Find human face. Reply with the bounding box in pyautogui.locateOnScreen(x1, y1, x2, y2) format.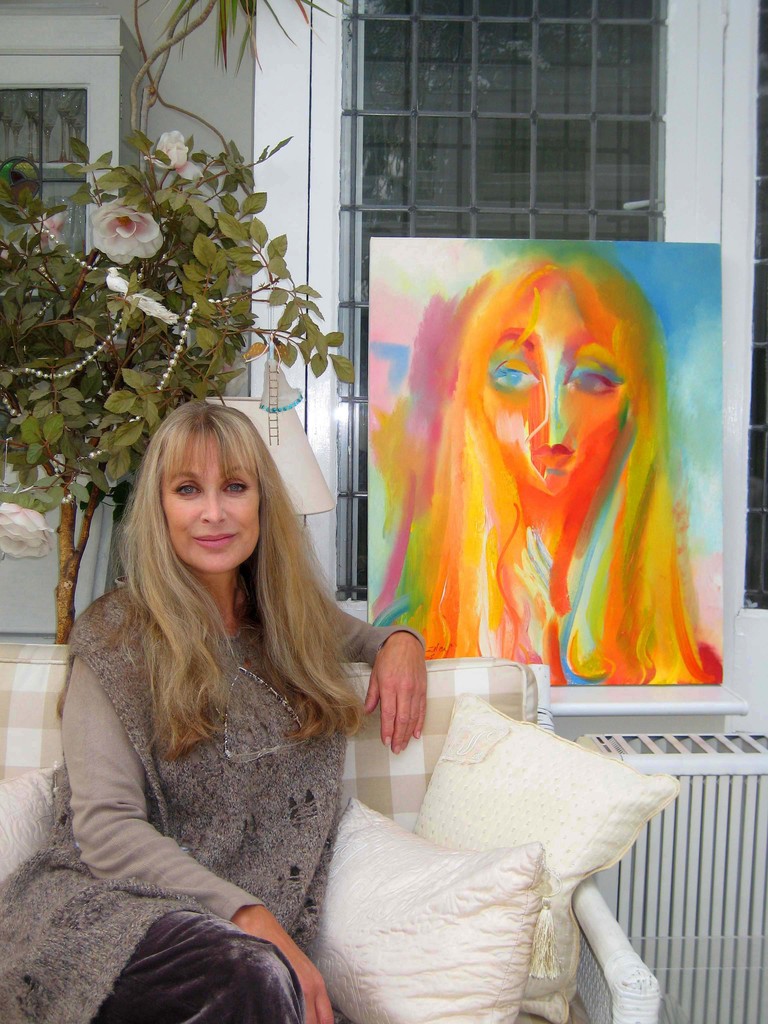
pyautogui.locateOnScreen(159, 429, 259, 575).
